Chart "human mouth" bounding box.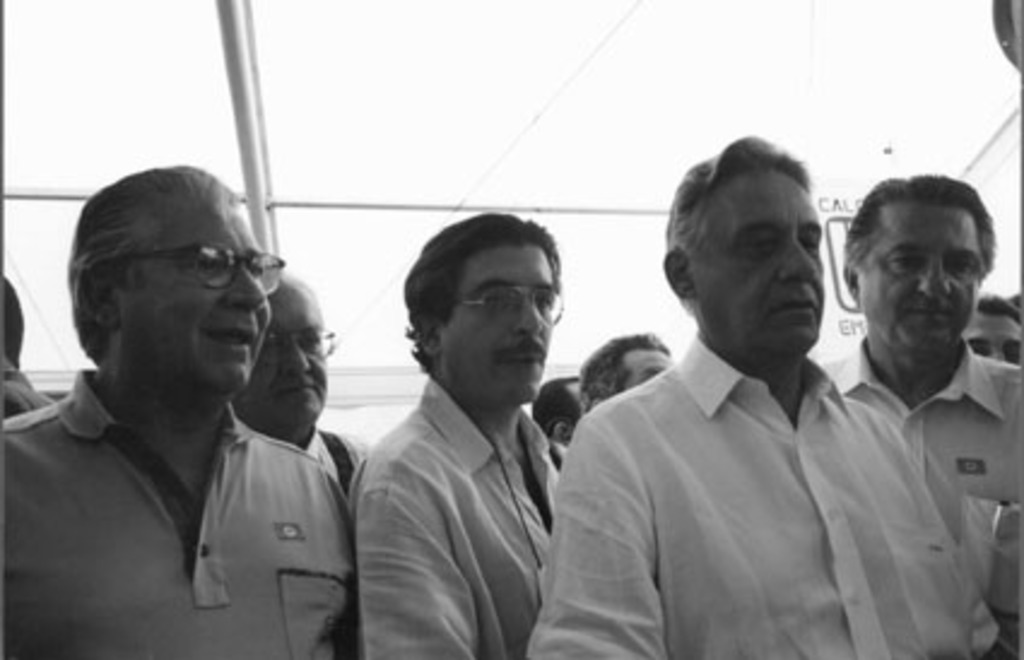
Charted: left=212, top=323, right=255, bottom=356.
